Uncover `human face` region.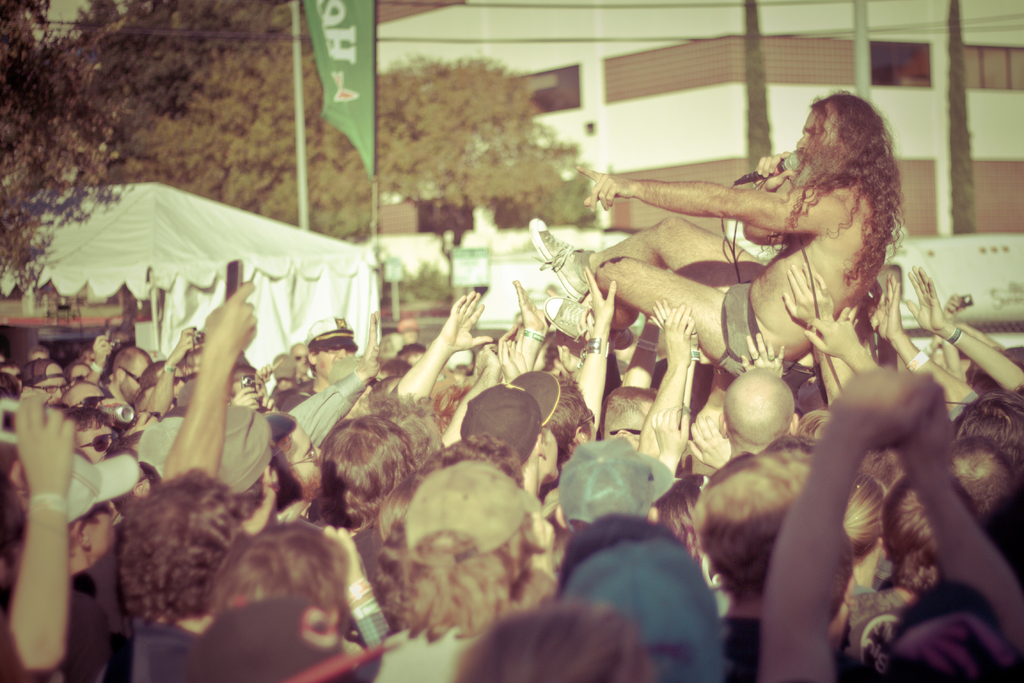
Uncovered: {"x1": 792, "y1": 102, "x2": 816, "y2": 187}.
